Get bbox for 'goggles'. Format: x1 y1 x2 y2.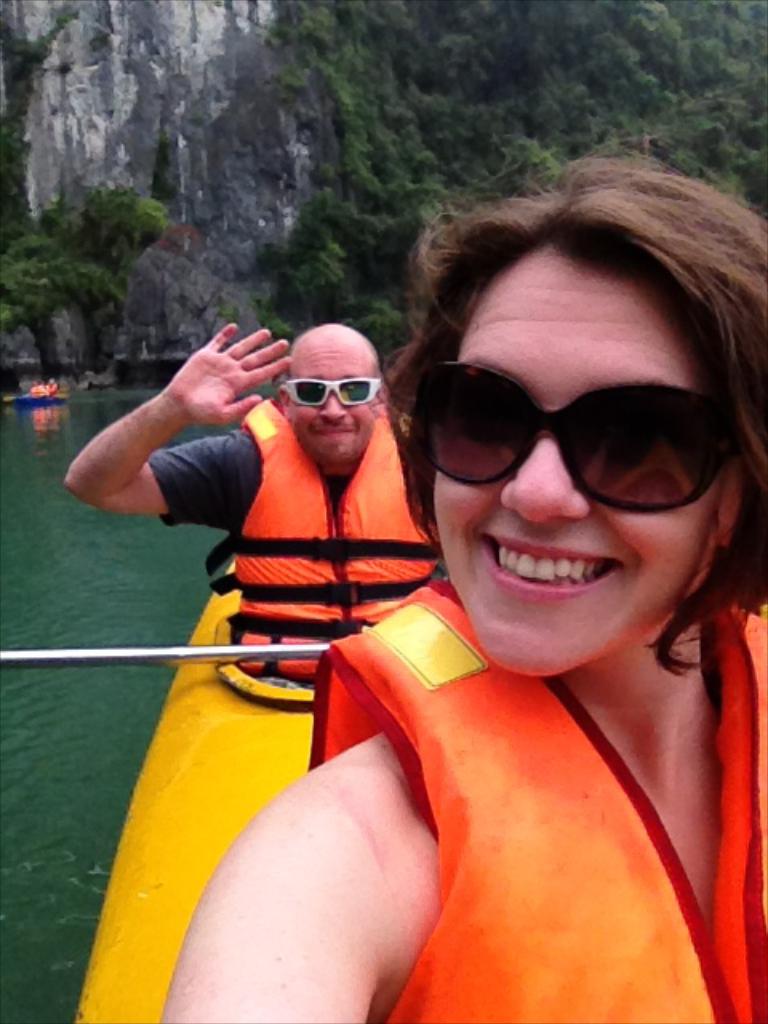
430 358 747 523.
